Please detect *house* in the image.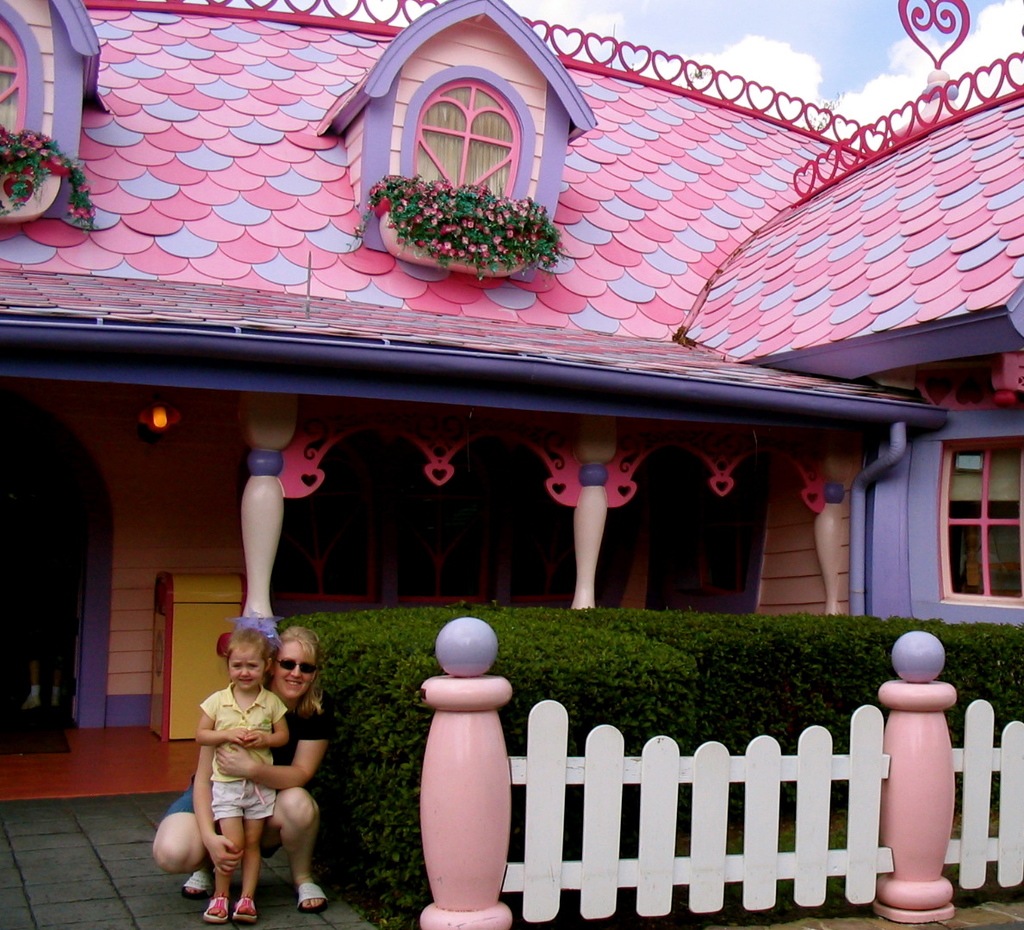
BBox(19, 0, 1023, 853).
